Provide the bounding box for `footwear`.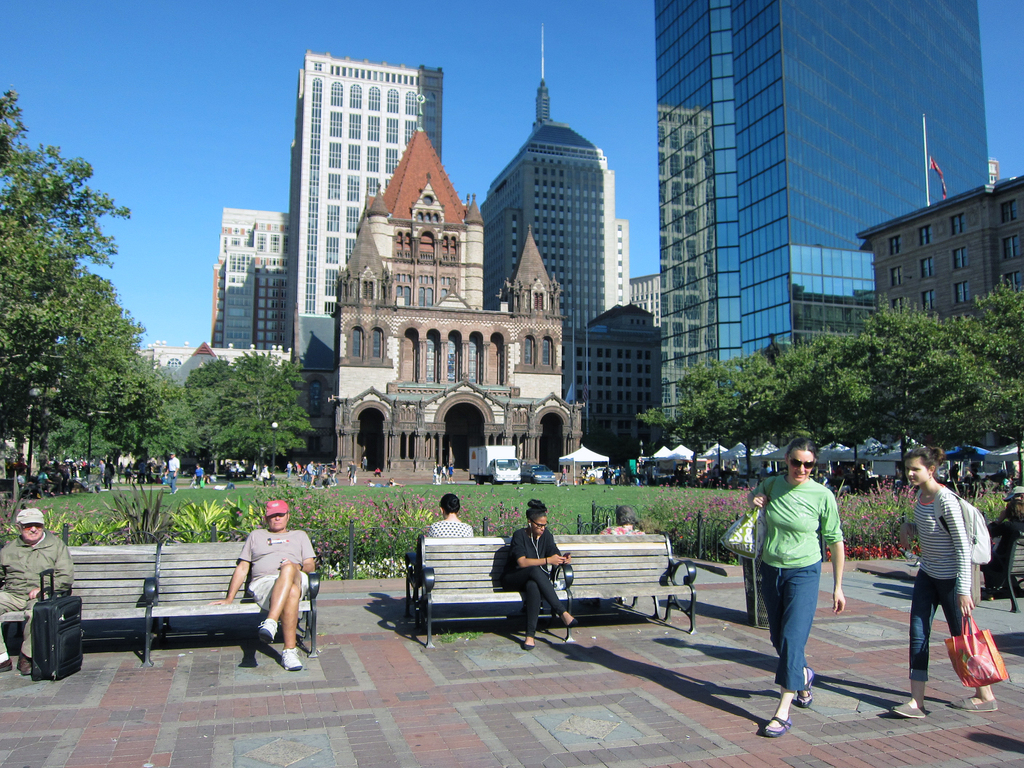
box(612, 596, 625, 610).
